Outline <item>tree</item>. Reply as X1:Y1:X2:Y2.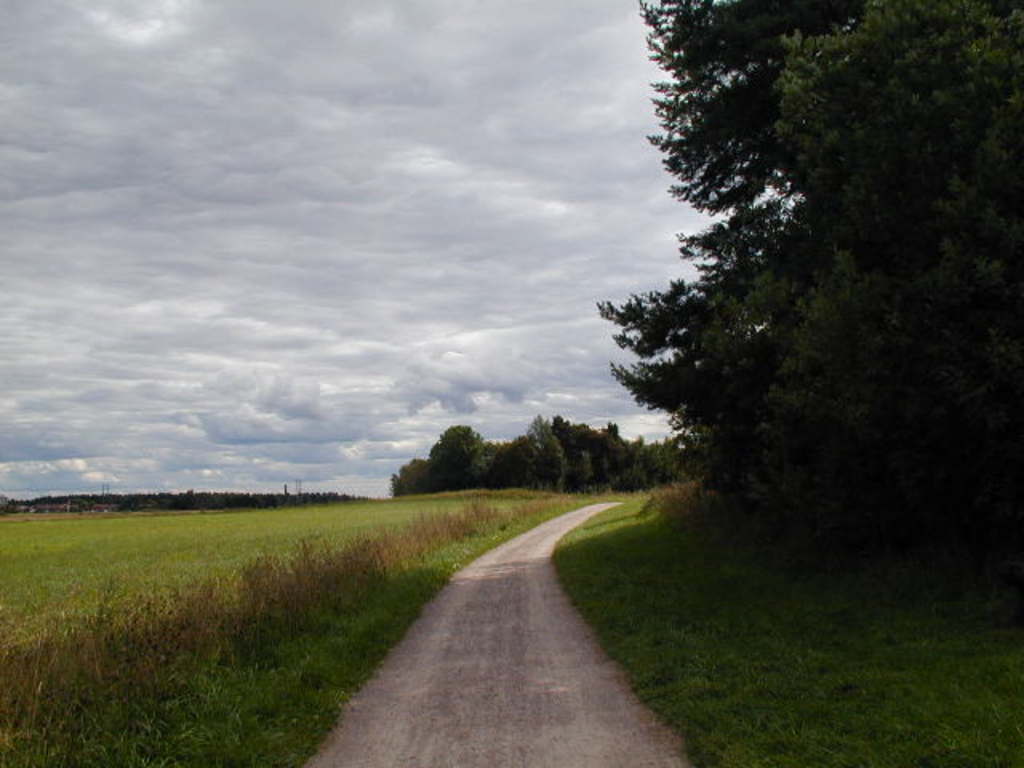
522:422:566:496.
